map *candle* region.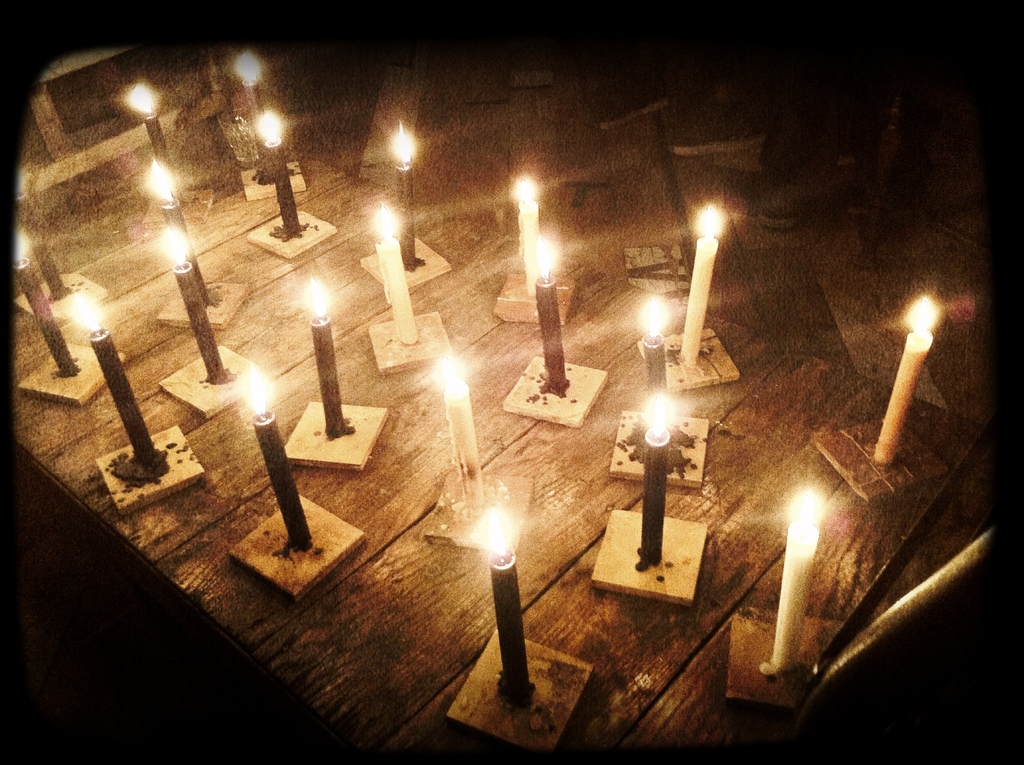
Mapped to 436,363,486,513.
